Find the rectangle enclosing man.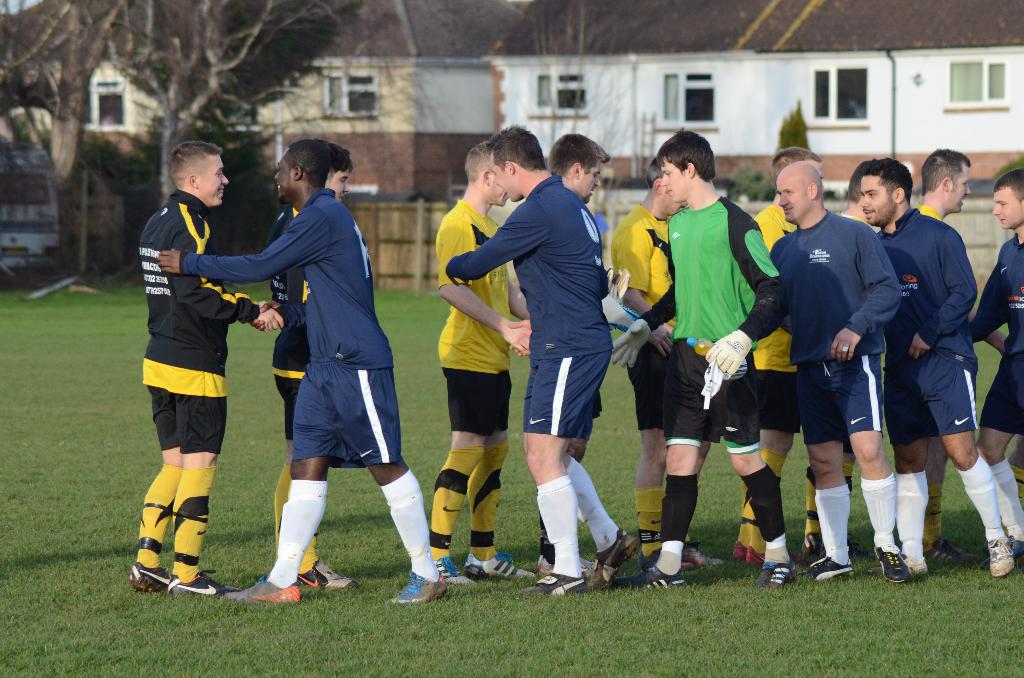
129,141,286,602.
